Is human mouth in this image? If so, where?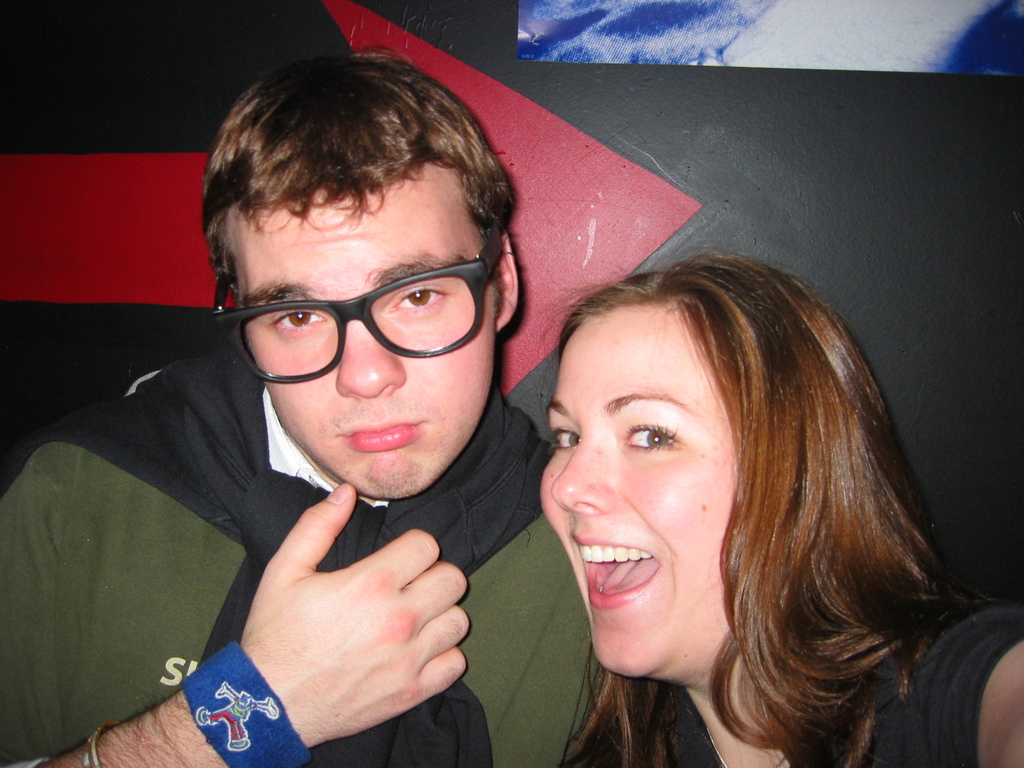
Yes, at (571,536,662,608).
